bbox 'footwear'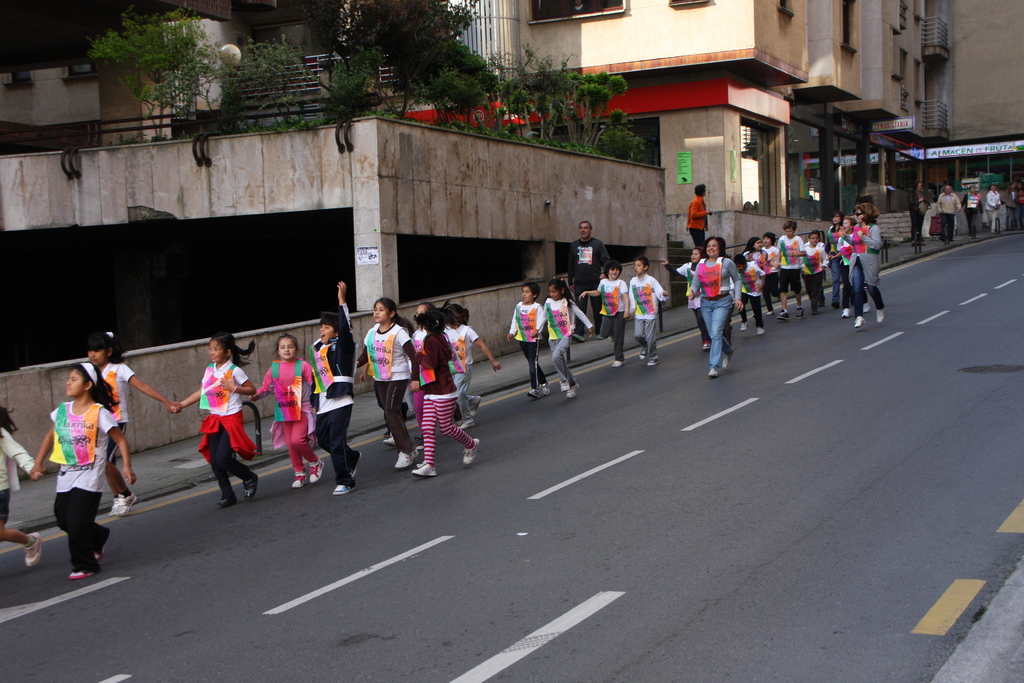
box=[646, 358, 661, 366]
